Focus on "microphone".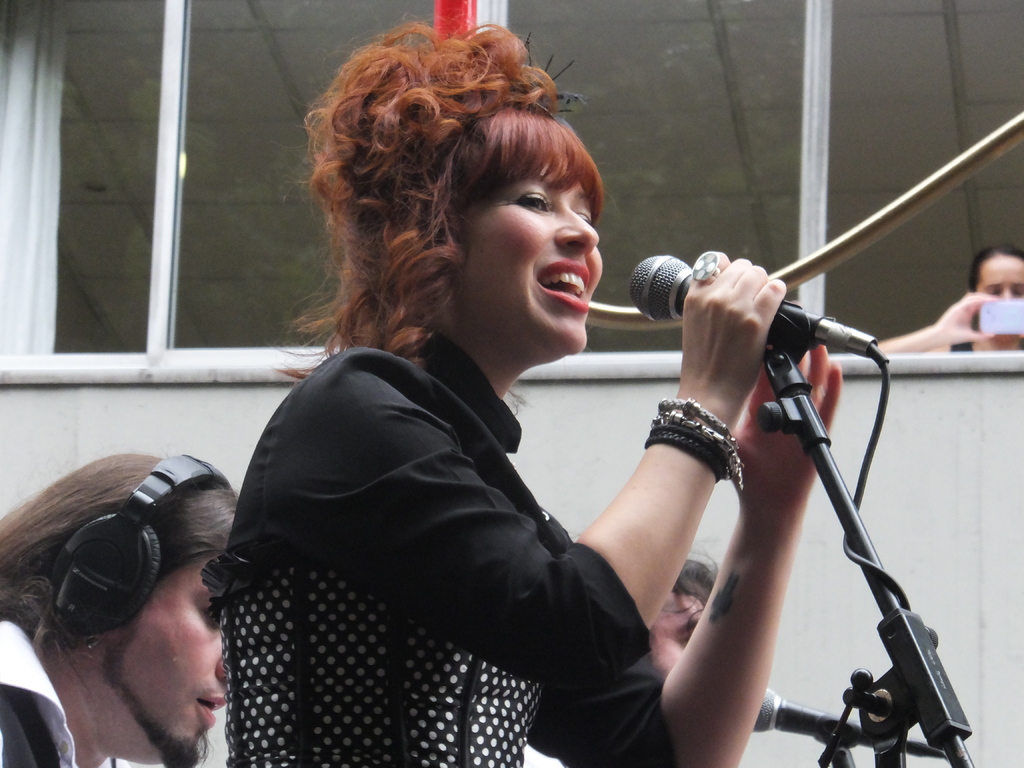
Focused at rect(627, 227, 891, 392).
